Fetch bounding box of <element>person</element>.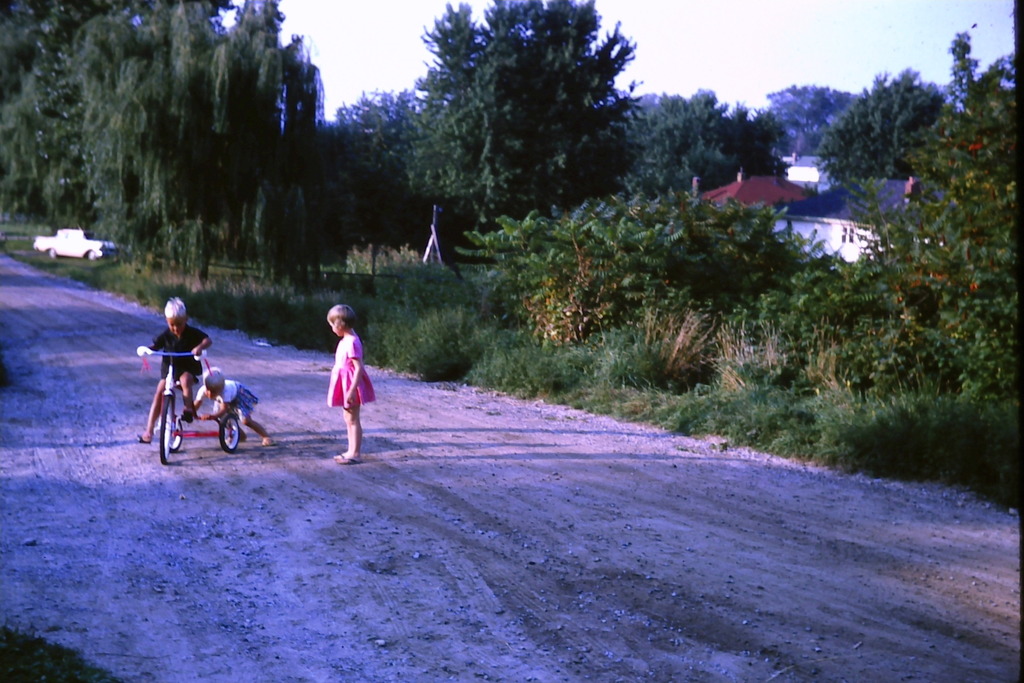
Bbox: l=312, t=308, r=368, b=459.
